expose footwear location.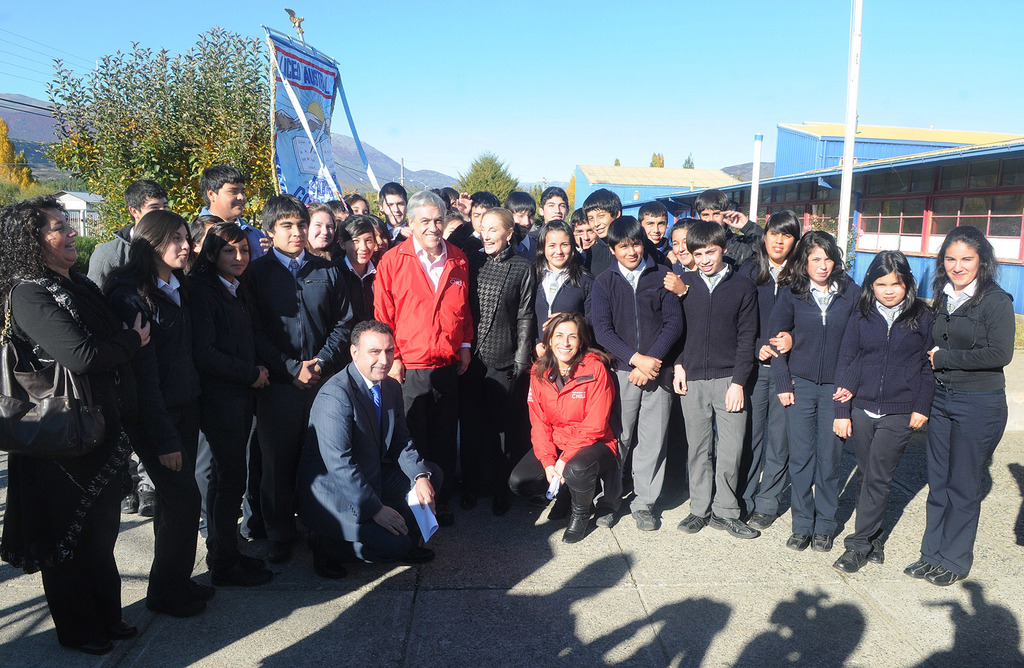
Exposed at pyautogui.locateOnScreen(595, 503, 618, 532).
